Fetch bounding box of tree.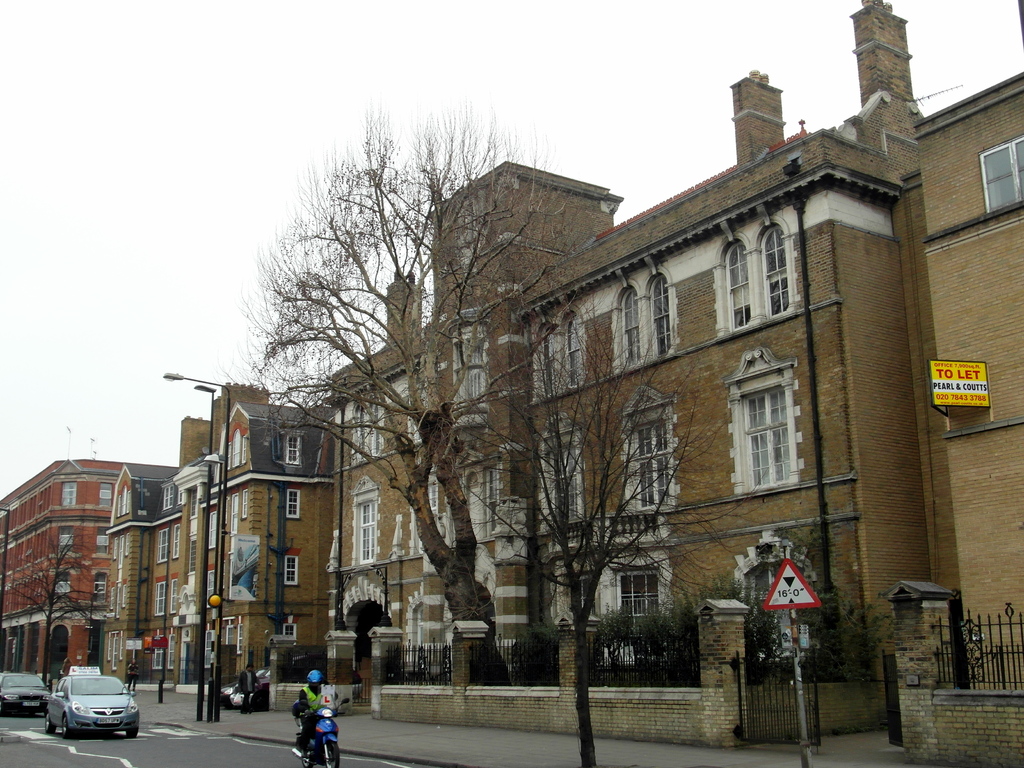
Bbox: [x1=457, y1=290, x2=783, y2=767].
